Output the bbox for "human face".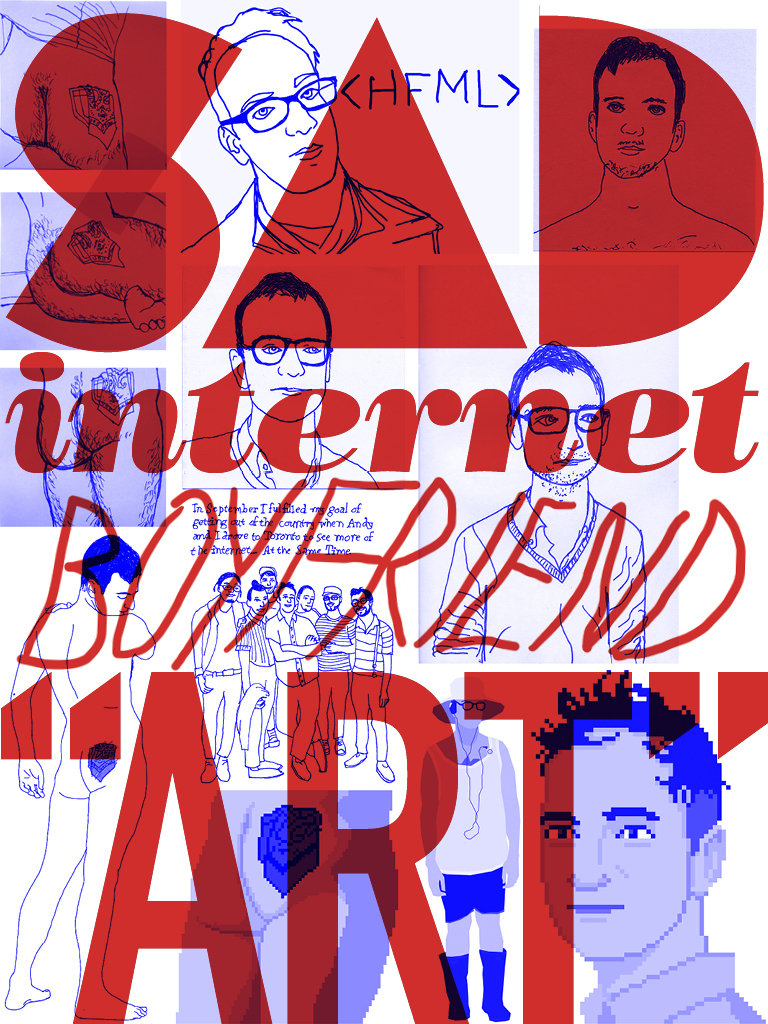
599 54 677 177.
